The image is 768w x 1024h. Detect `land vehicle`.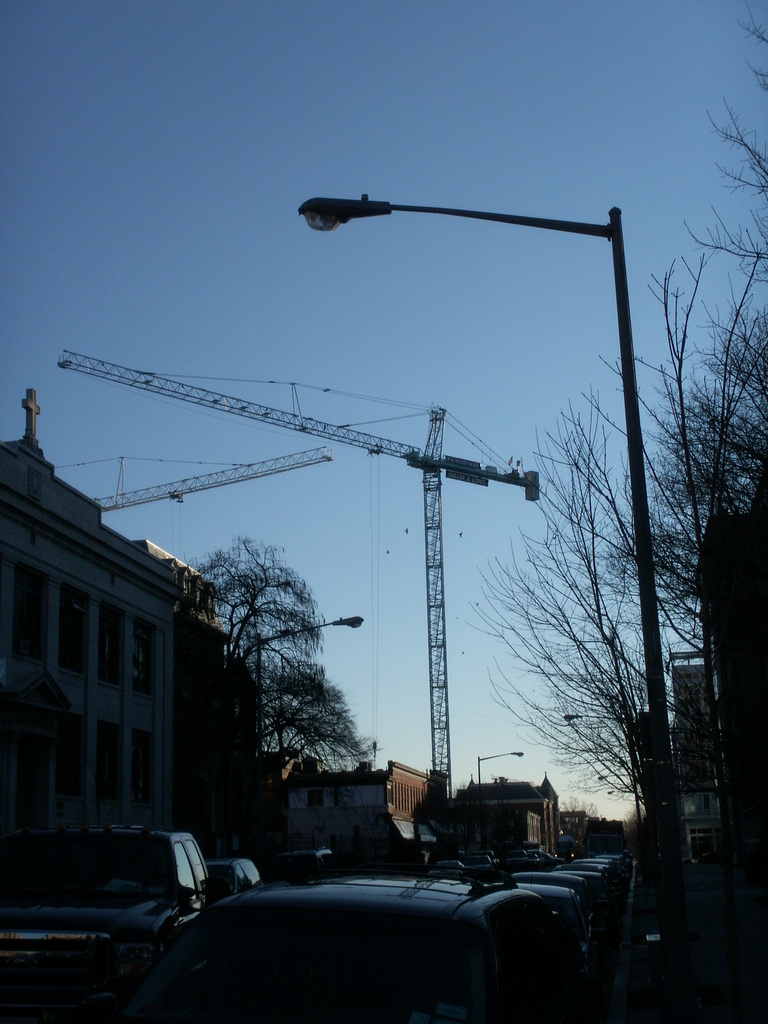
Detection: [11,814,245,994].
